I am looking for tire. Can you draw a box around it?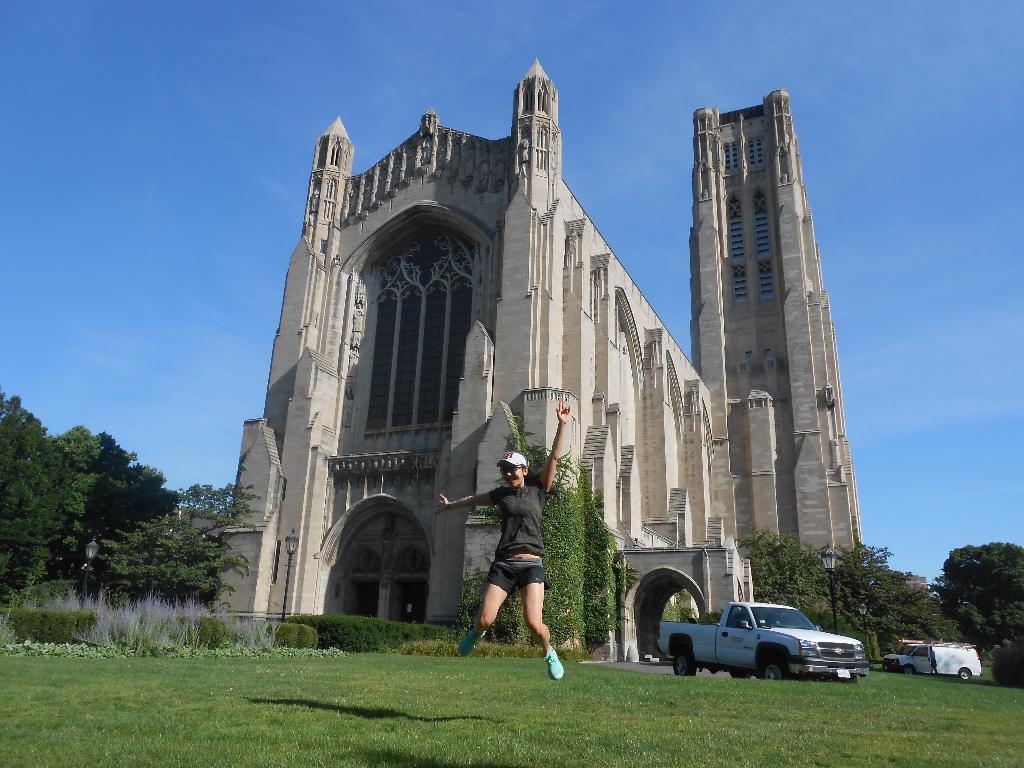
Sure, the bounding box is (x1=904, y1=666, x2=914, y2=674).
